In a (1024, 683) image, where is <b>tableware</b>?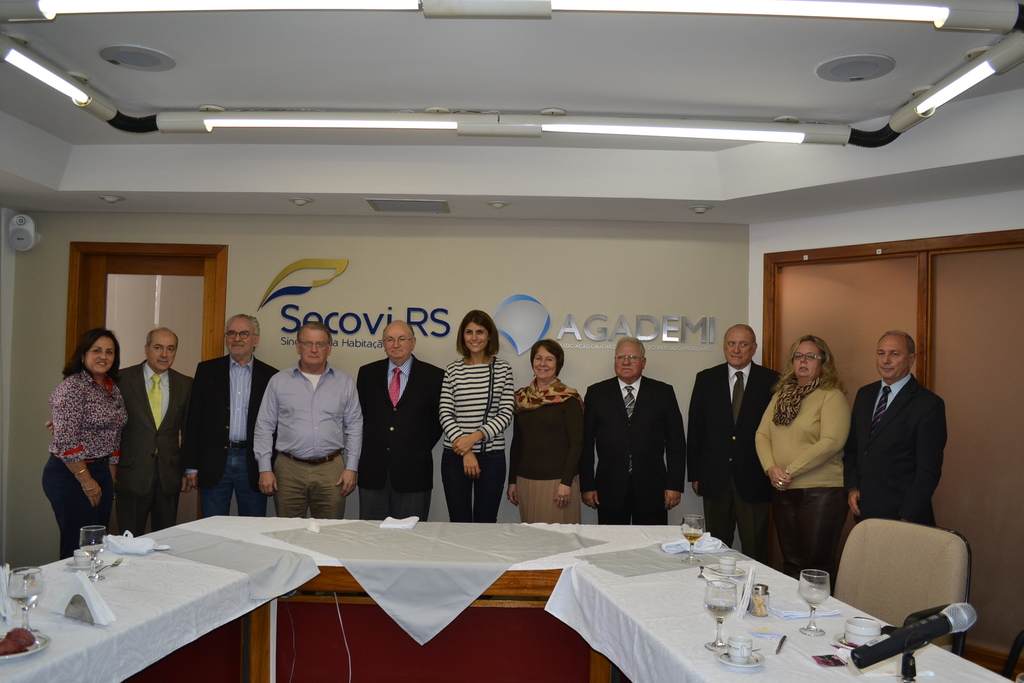
721,638,764,671.
